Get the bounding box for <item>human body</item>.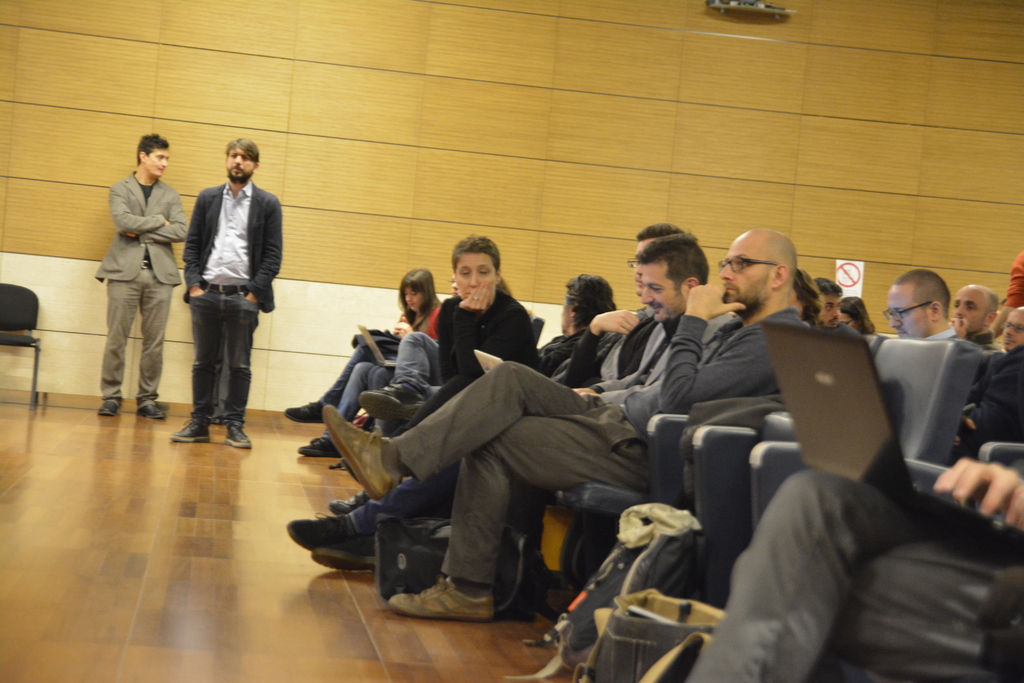
[360, 240, 533, 430].
